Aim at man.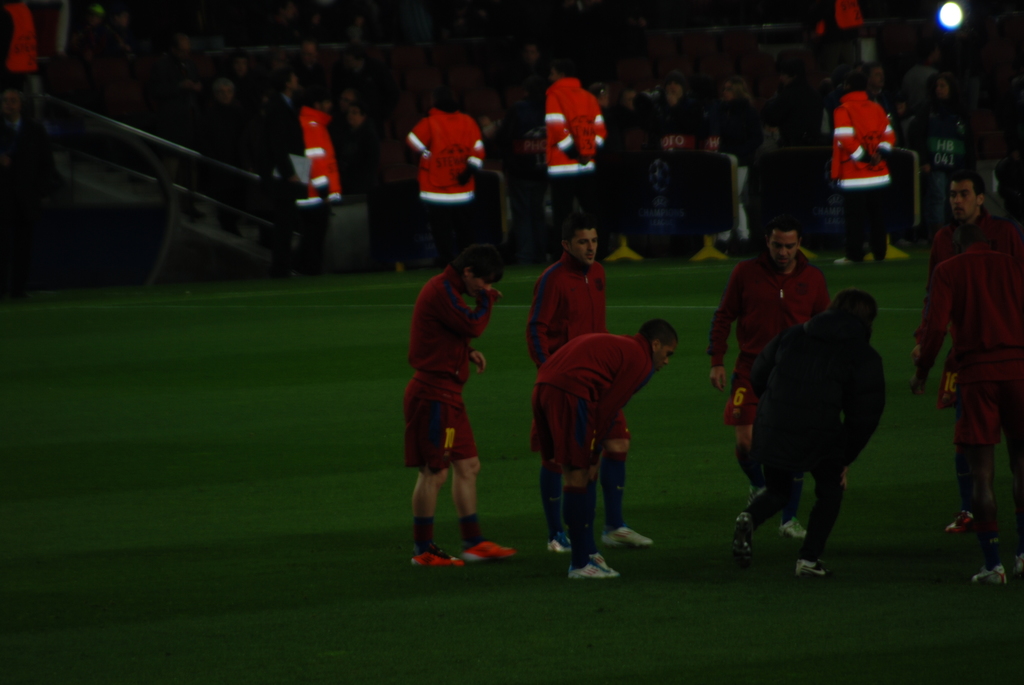
Aimed at [left=406, top=86, right=486, bottom=272].
